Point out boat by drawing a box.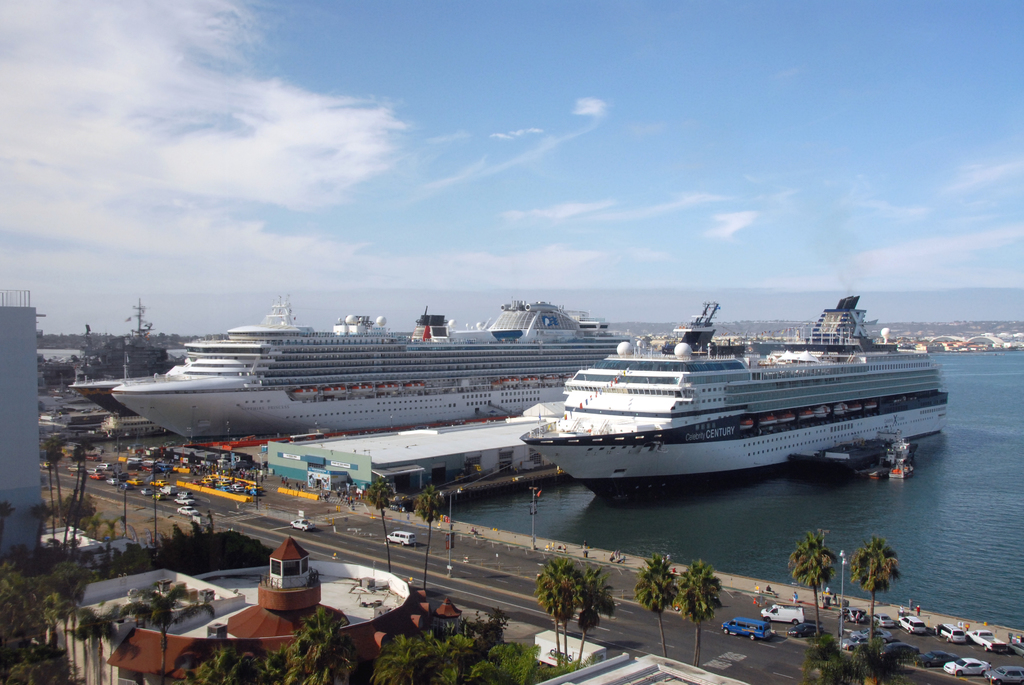
[left=527, top=292, right=976, bottom=496].
